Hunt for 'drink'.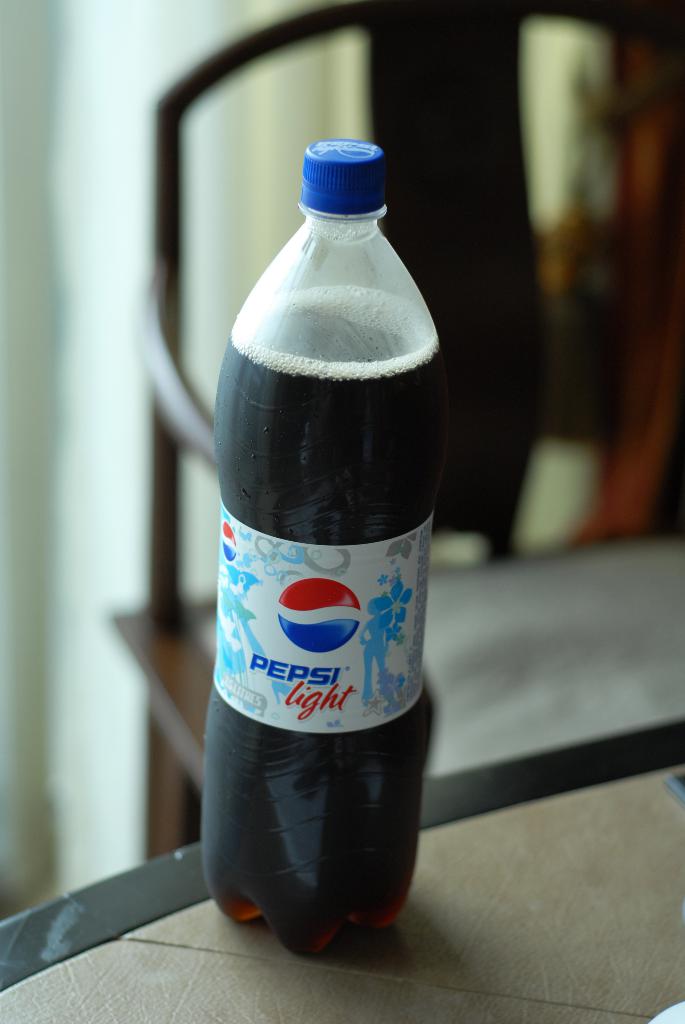
Hunted down at left=215, top=54, right=441, bottom=1023.
